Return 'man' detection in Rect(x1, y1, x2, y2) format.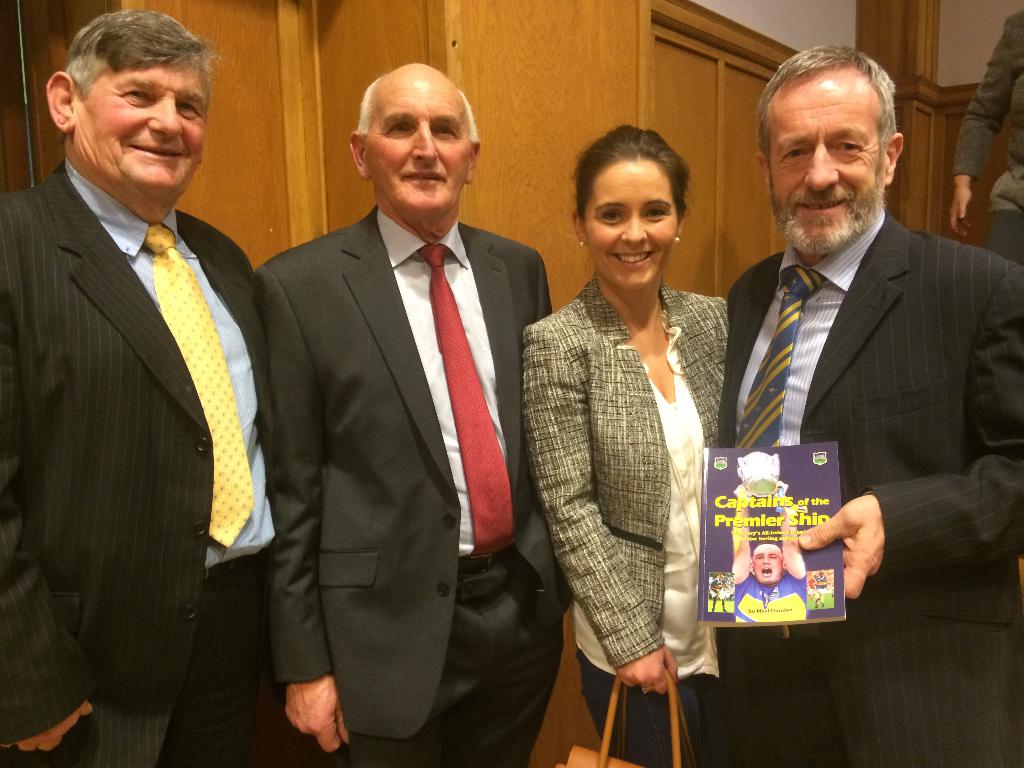
Rect(251, 60, 573, 767).
